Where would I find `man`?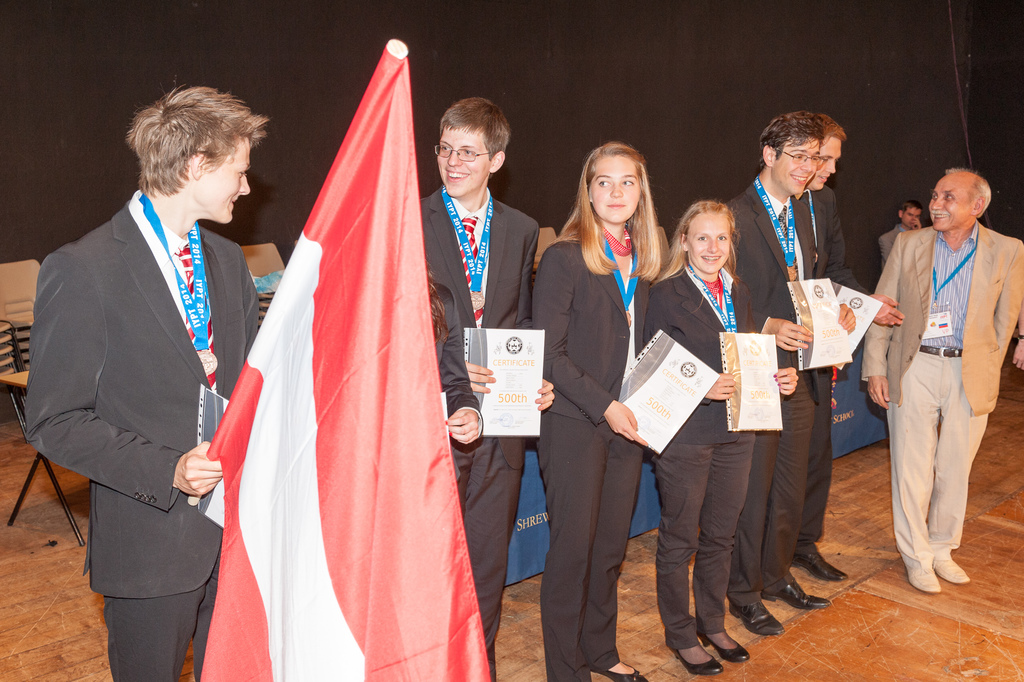
At 873:139:1013:616.
